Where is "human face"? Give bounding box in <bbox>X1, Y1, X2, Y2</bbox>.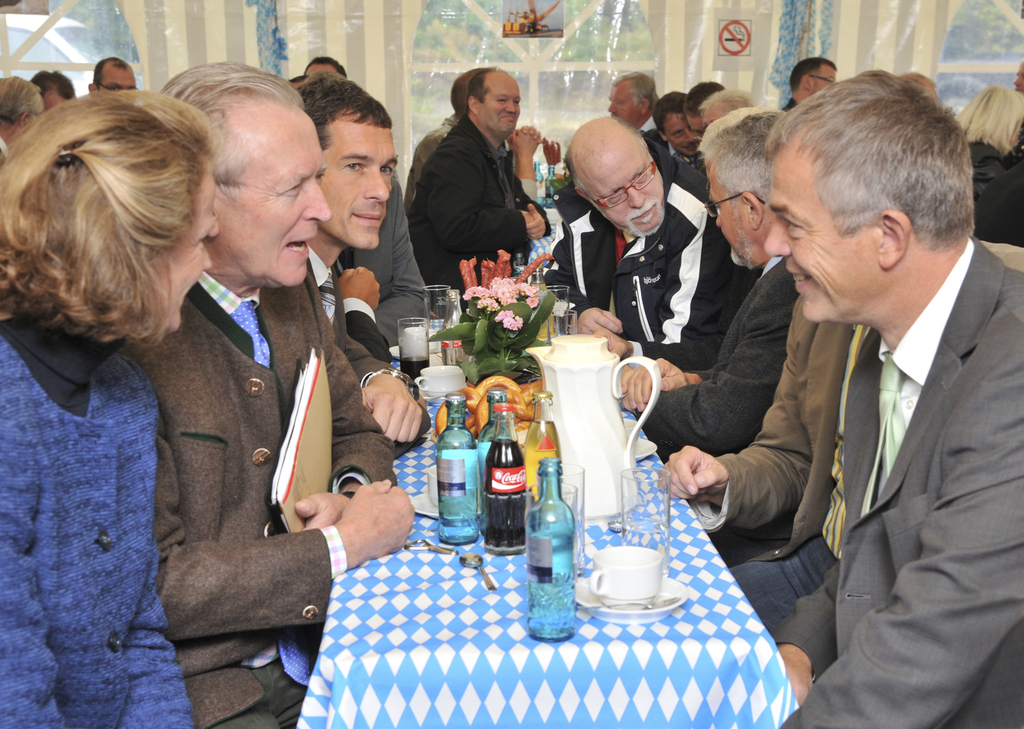
<bbox>316, 112, 396, 251</bbox>.
